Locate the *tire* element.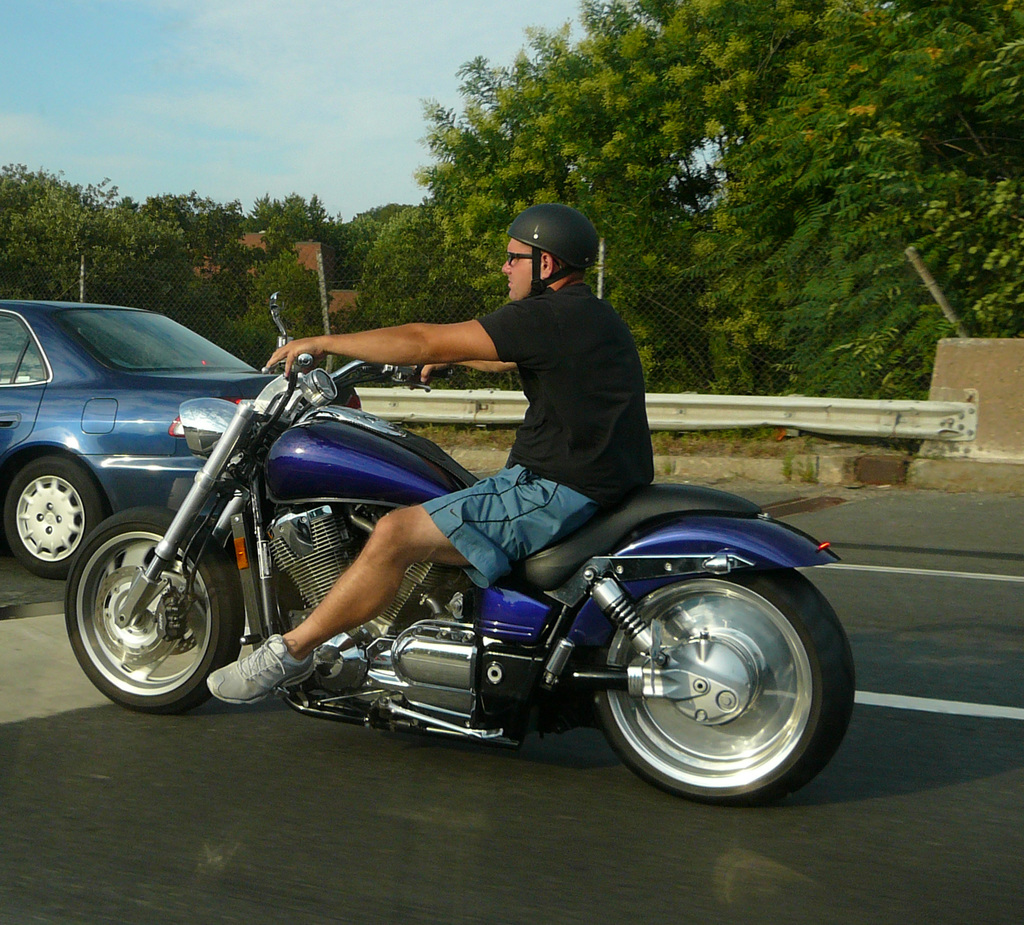
Element bbox: crop(589, 557, 851, 809).
